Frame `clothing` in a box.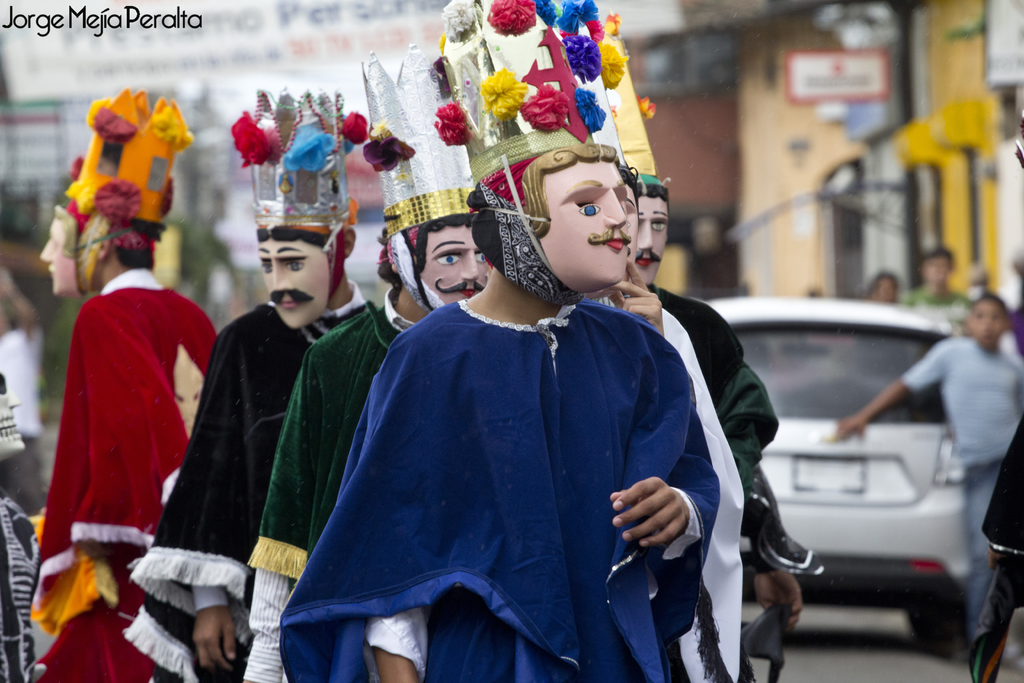
x1=992, y1=268, x2=1023, y2=360.
